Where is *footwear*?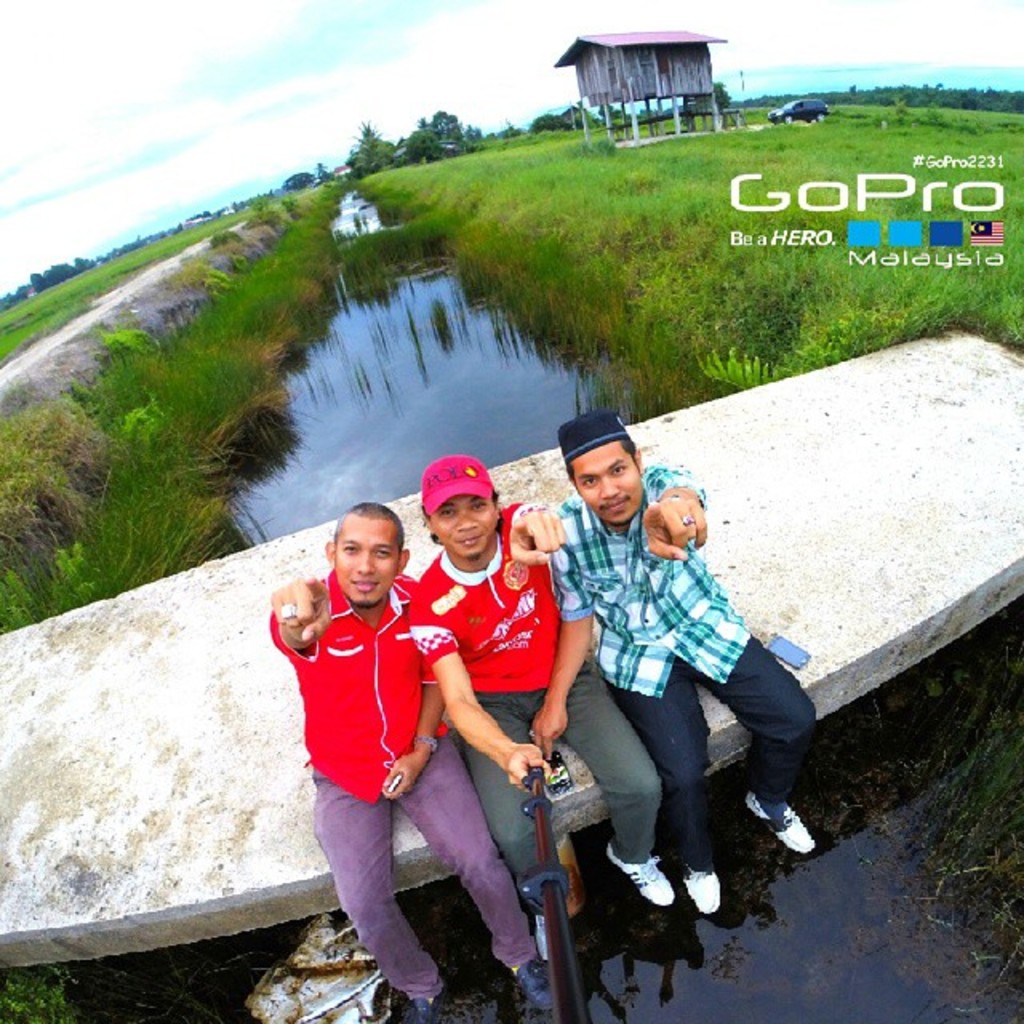
[683, 866, 728, 917].
